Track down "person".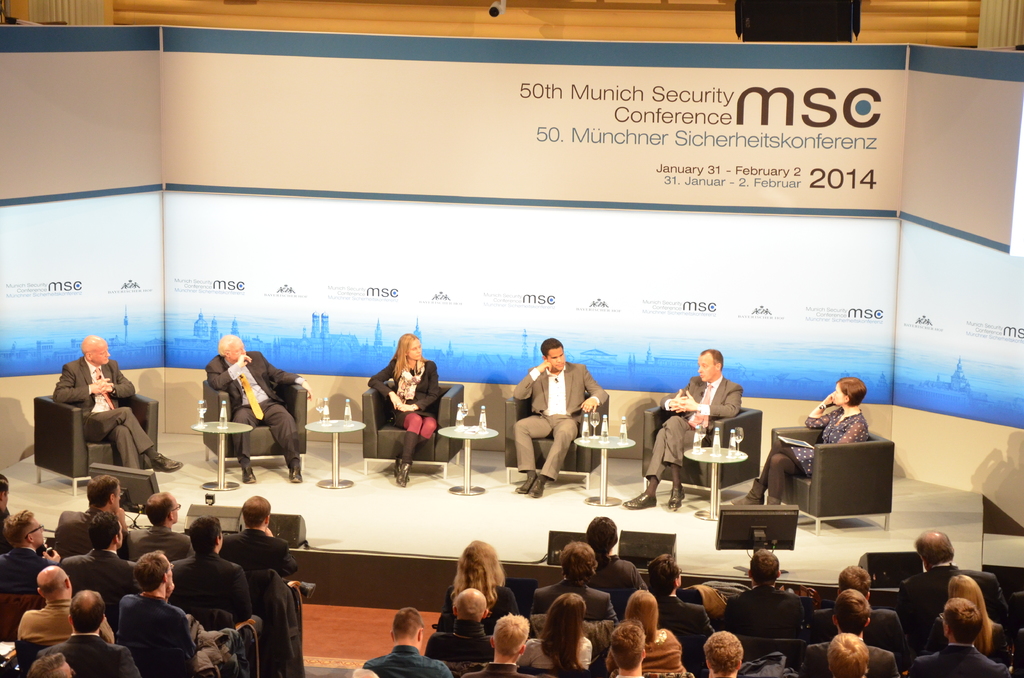
Tracked to detection(34, 587, 143, 677).
